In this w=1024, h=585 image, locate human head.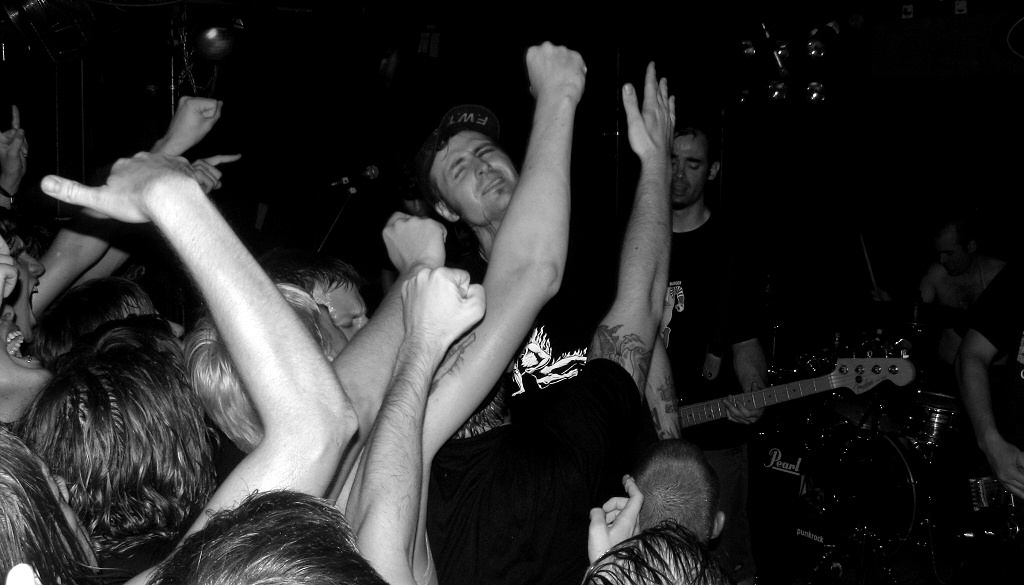
Bounding box: x1=15, y1=343, x2=223, y2=584.
